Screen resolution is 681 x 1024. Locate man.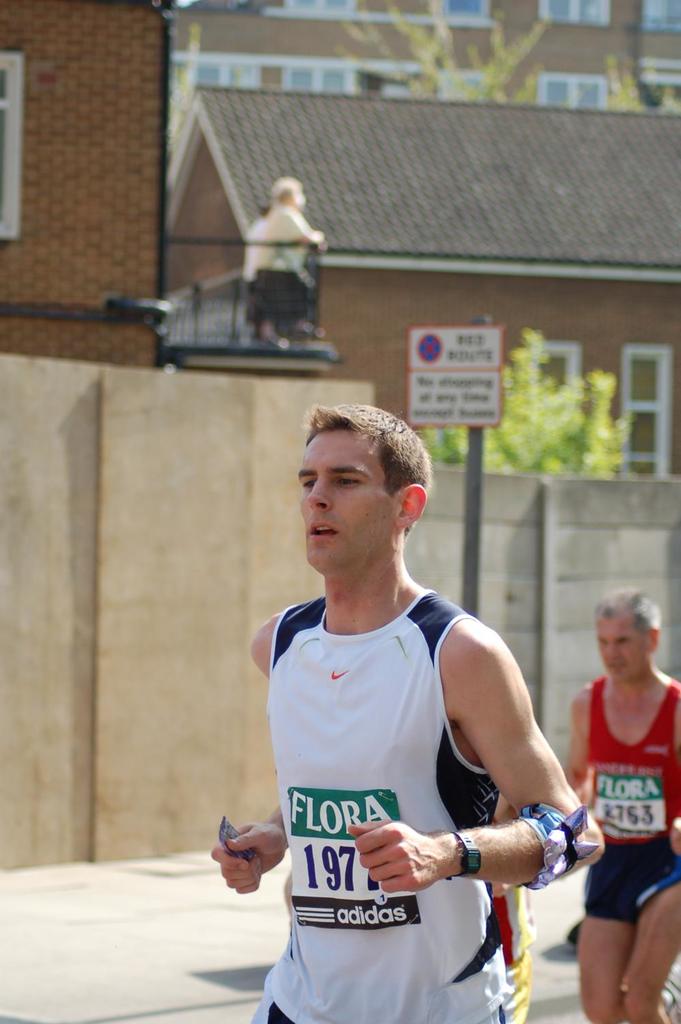
bbox=[242, 199, 276, 321].
